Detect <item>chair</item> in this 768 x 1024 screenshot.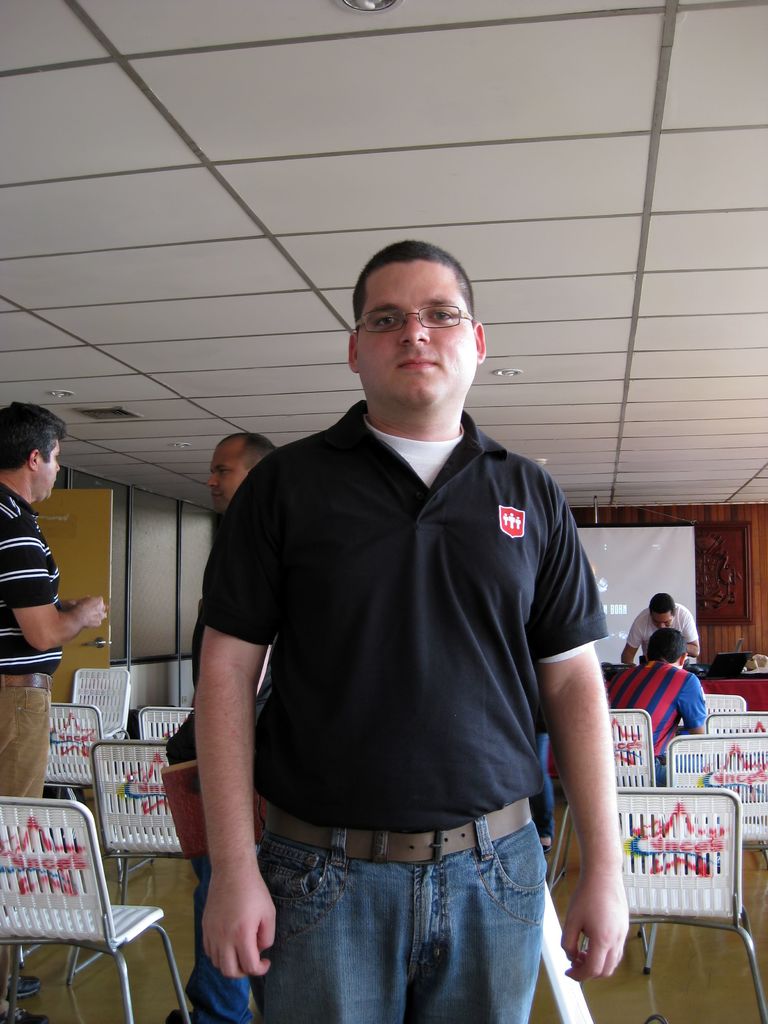
Detection: Rect(562, 783, 767, 1020).
